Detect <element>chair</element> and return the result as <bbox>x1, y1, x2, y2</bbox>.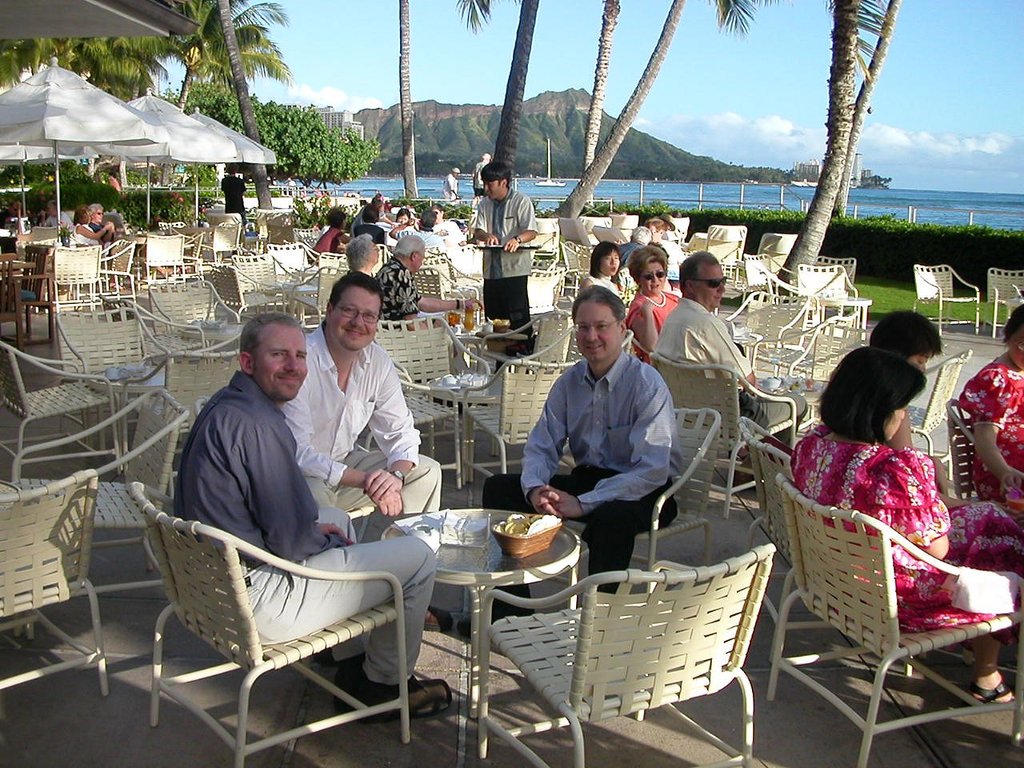
<bbox>0, 340, 126, 474</bbox>.
